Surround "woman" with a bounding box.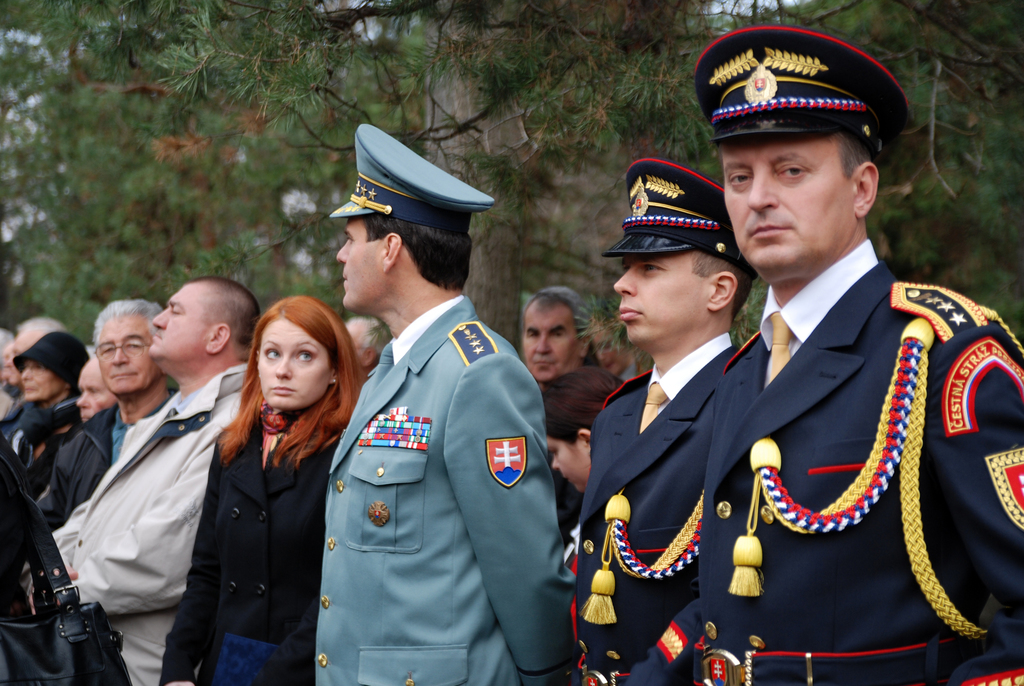
[x1=0, y1=334, x2=90, y2=505].
